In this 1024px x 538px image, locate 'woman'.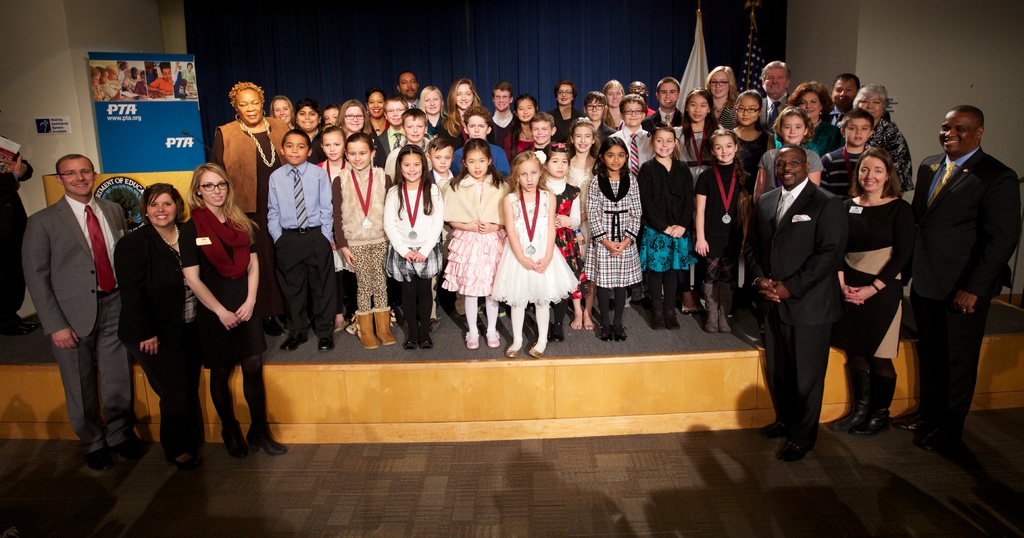
Bounding box: (left=180, top=62, right=195, bottom=82).
